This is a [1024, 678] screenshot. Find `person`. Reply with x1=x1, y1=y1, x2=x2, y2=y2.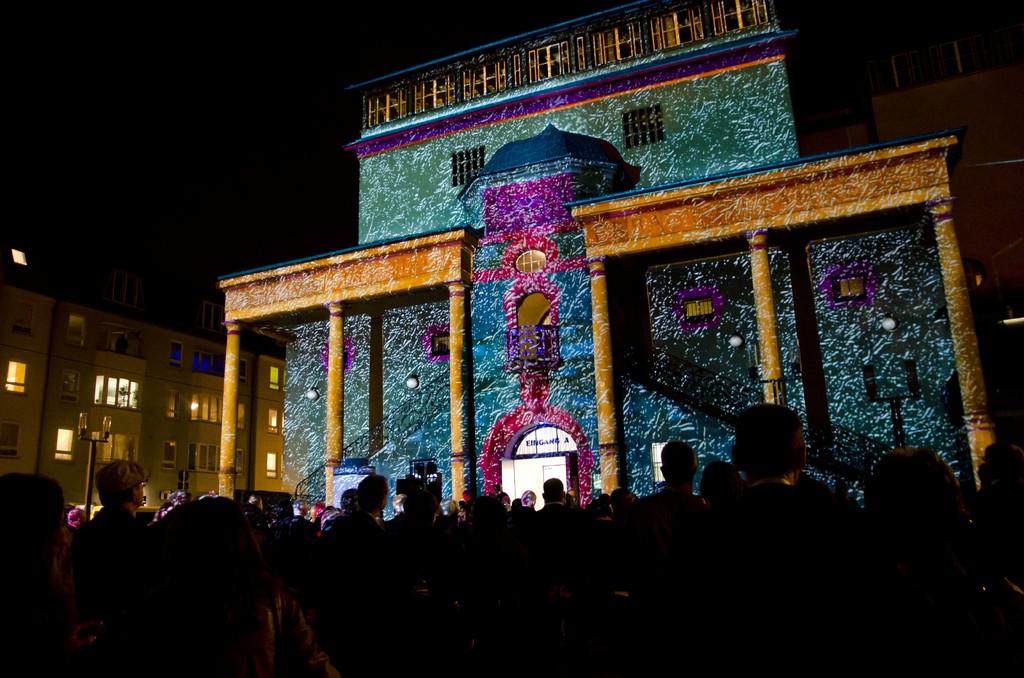
x1=85, y1=449, x2=148, y2=675.
